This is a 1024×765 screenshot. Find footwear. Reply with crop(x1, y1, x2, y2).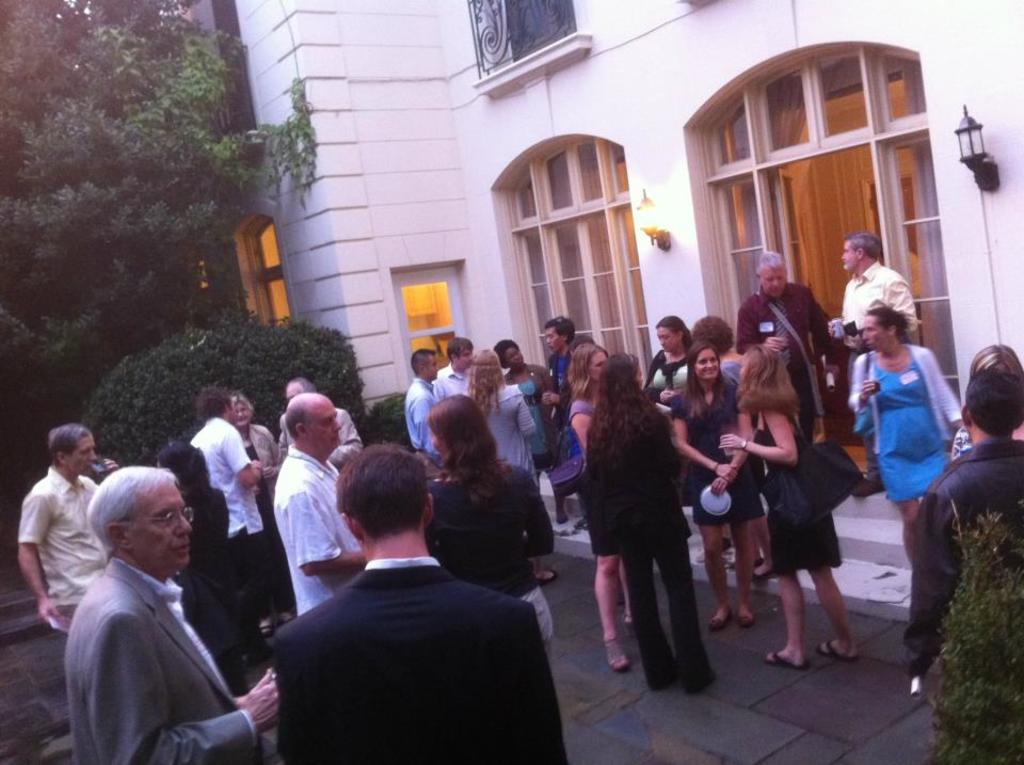
crop(819, 639, 858, 656).
